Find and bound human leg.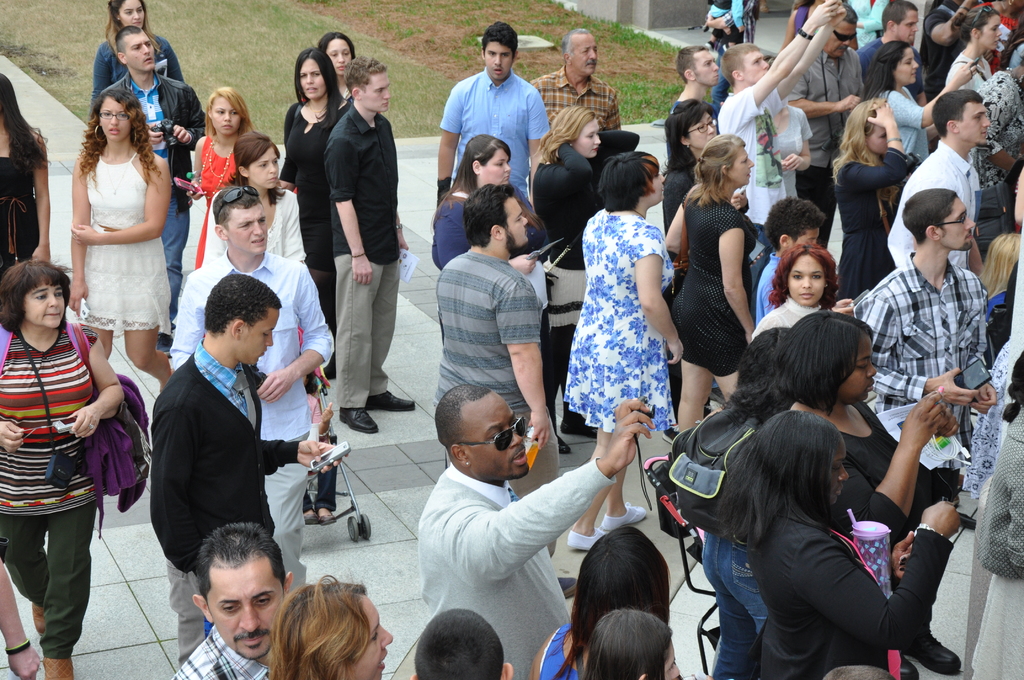
Bound: 335 243 417 439.
